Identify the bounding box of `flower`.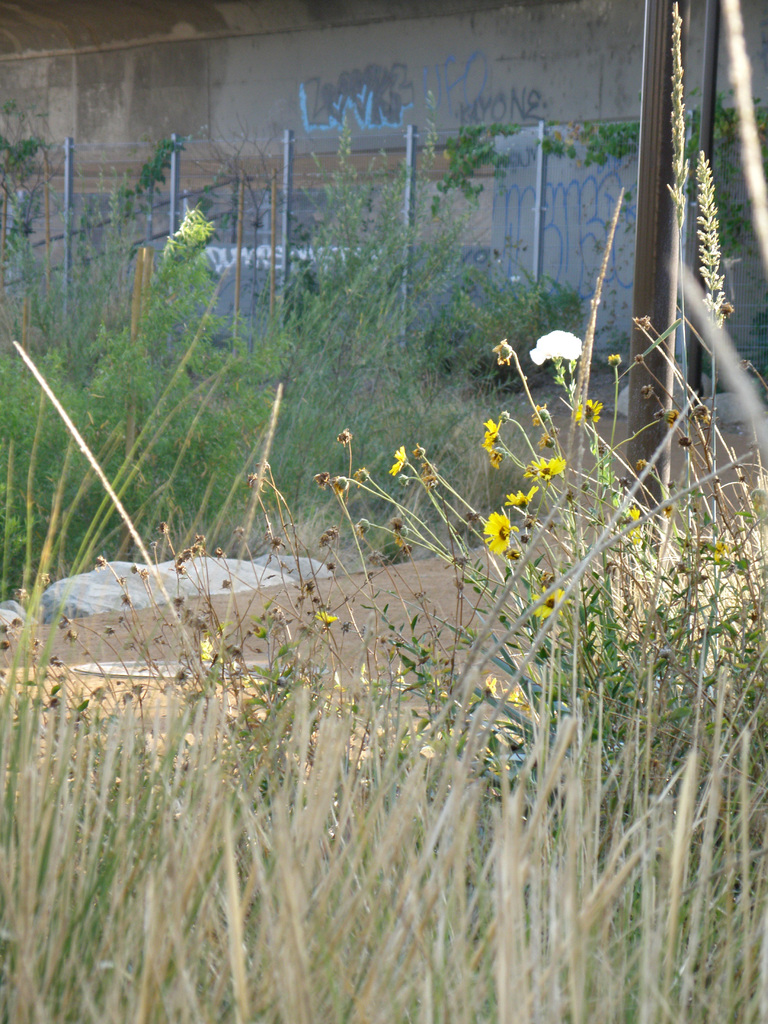
506,484,536,510.
